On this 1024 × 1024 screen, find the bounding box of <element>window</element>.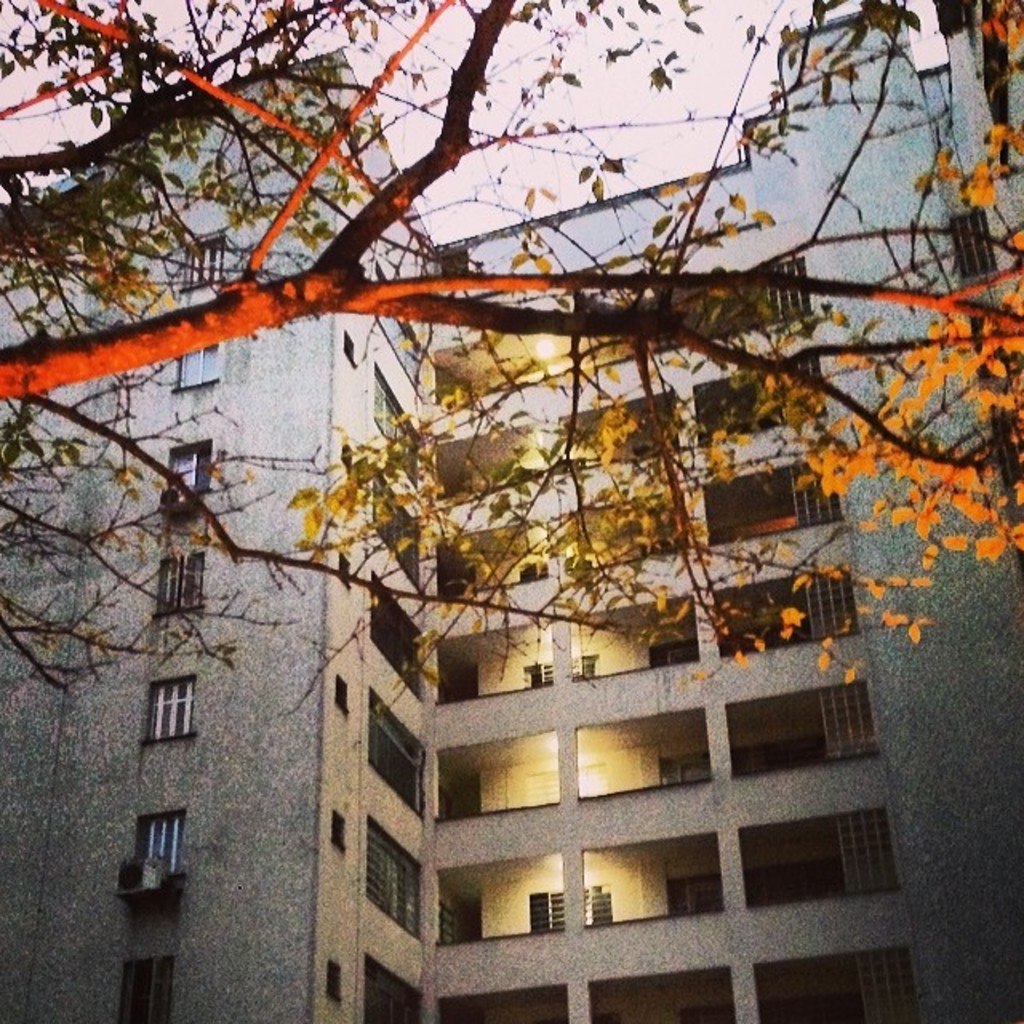
Bounding box: [x1=170, y1=442, x2=213, y2=501].
